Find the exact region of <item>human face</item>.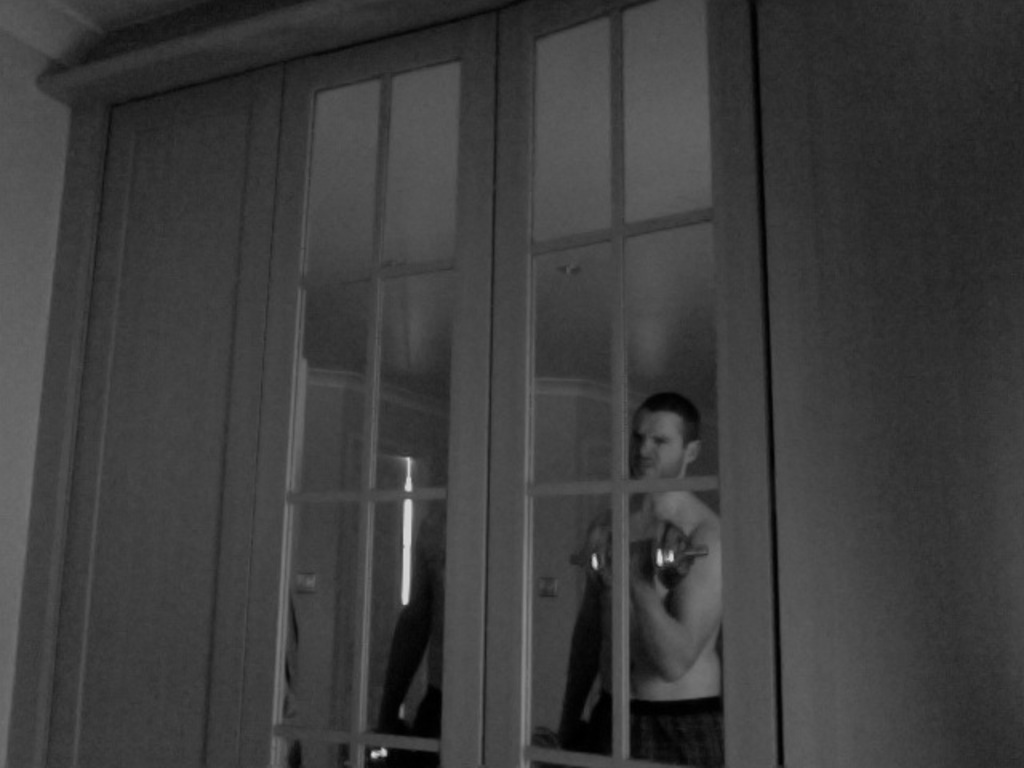
Exact region: select_region(632, 410, 686, 477).
